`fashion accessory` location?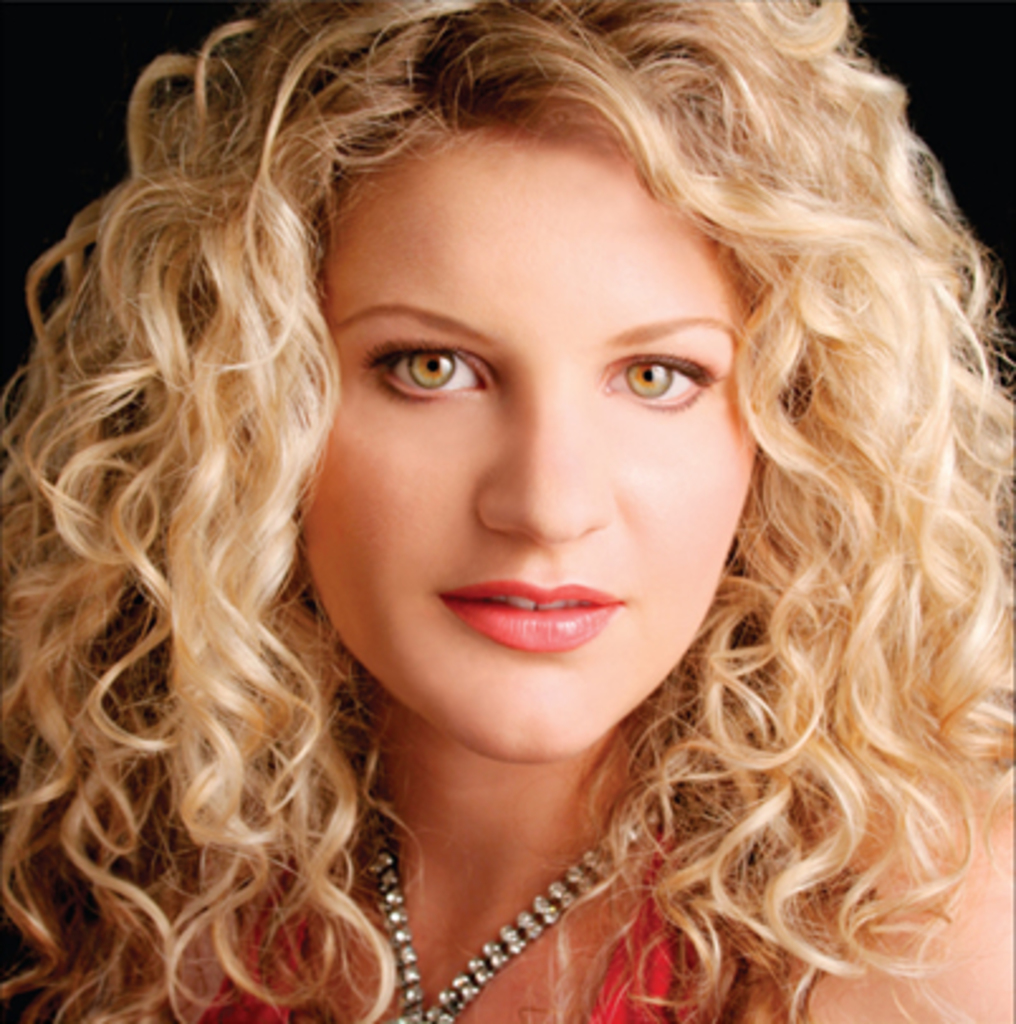
locate(359, 781, 644, 1021)
